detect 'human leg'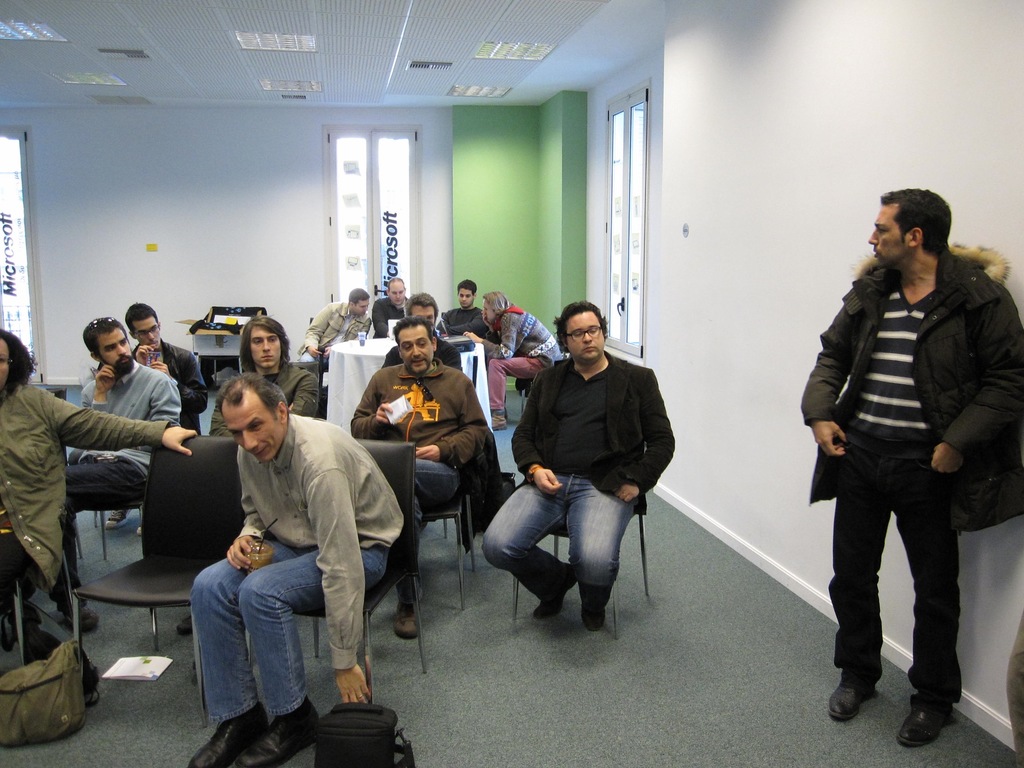
bbox=(894, 451, 963, 741)
